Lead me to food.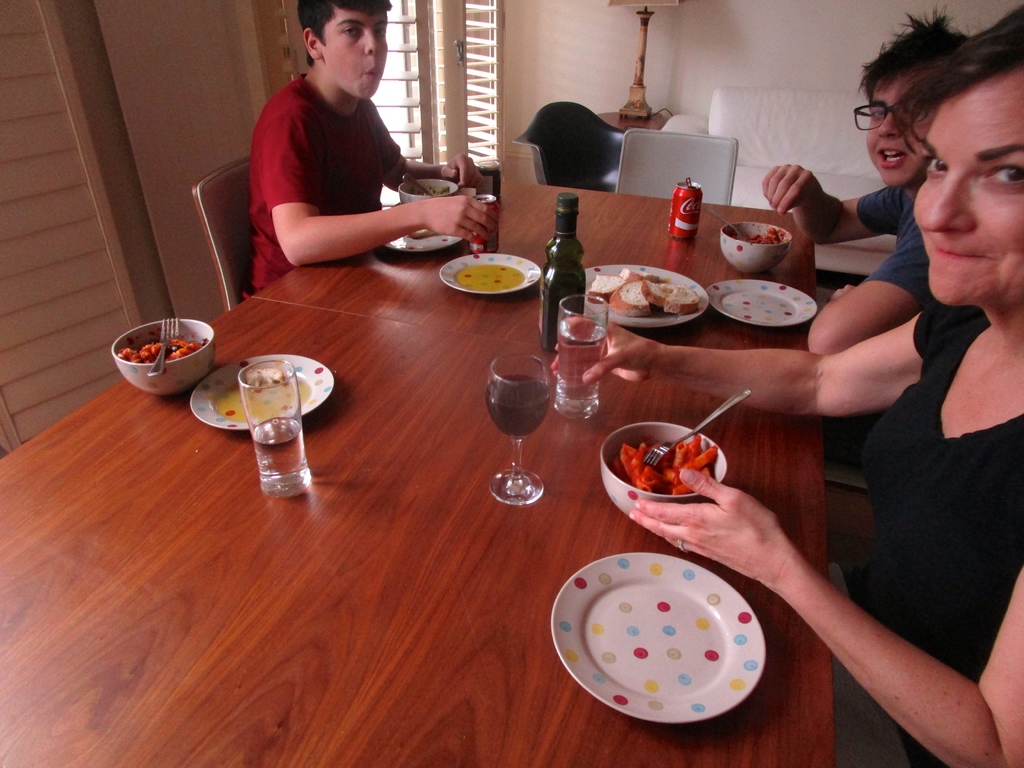
Lead to x1=114, y1=330, x2=207, y2=360.
